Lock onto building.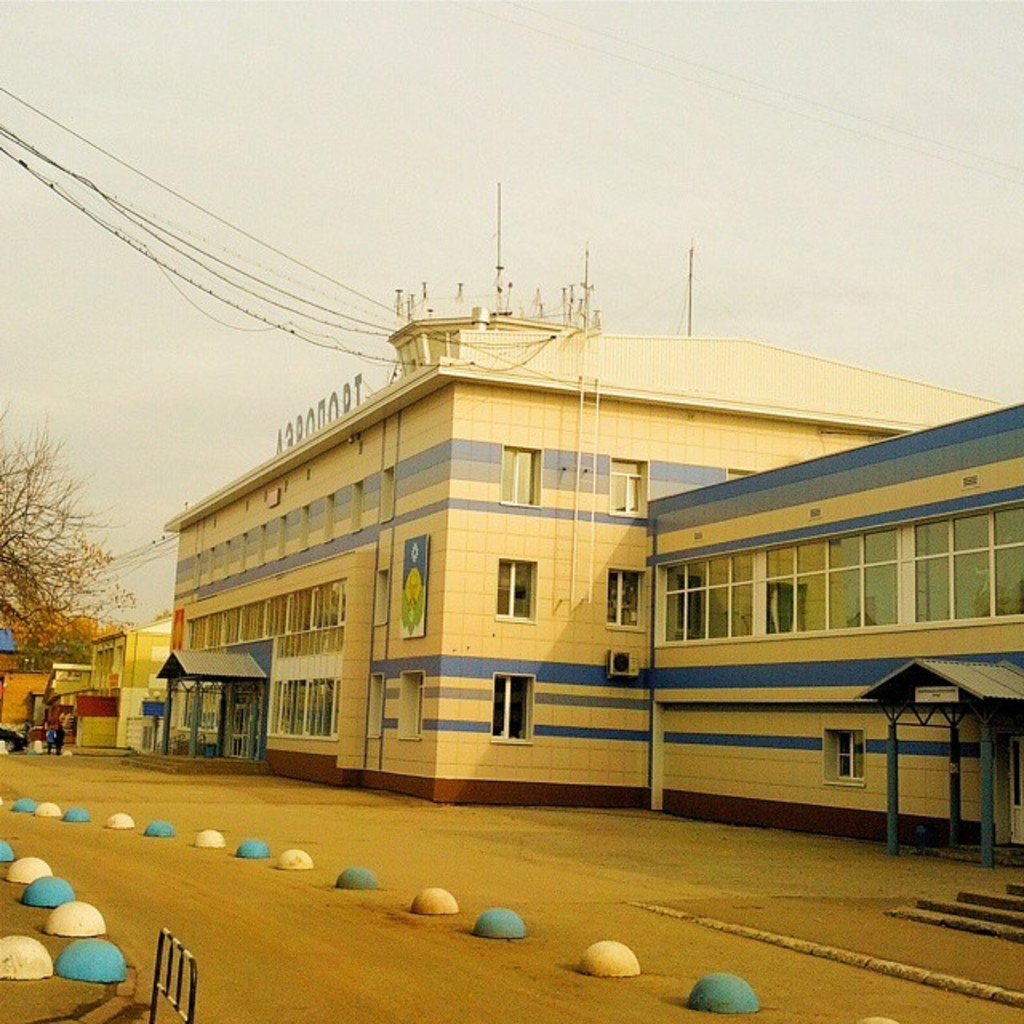
Locked: [left=32, top=614, right=176, bottom=744].
